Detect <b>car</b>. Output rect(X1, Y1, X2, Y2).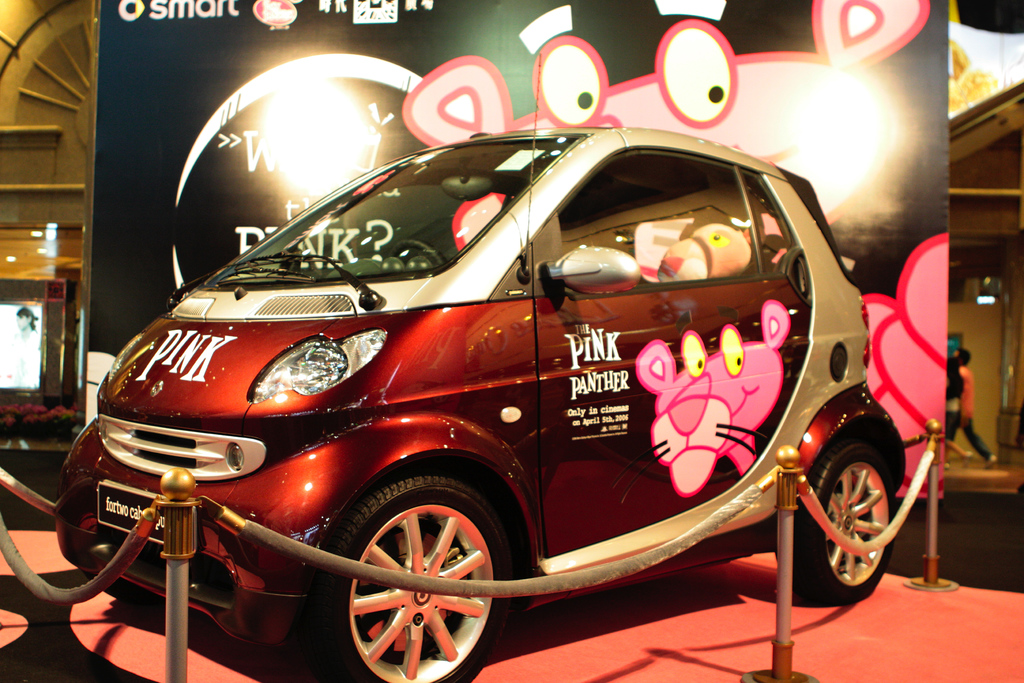
rect(54, 52, 908, 682).
